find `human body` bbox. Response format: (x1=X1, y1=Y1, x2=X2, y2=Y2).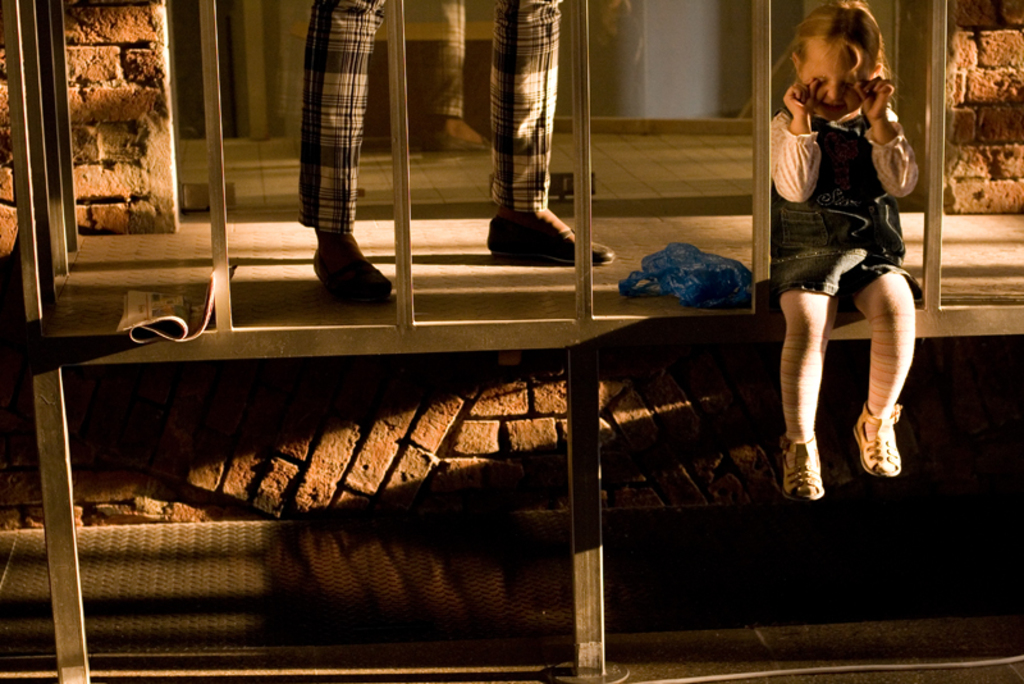
(x1=284, y1=0, x2=622, y2=315).
